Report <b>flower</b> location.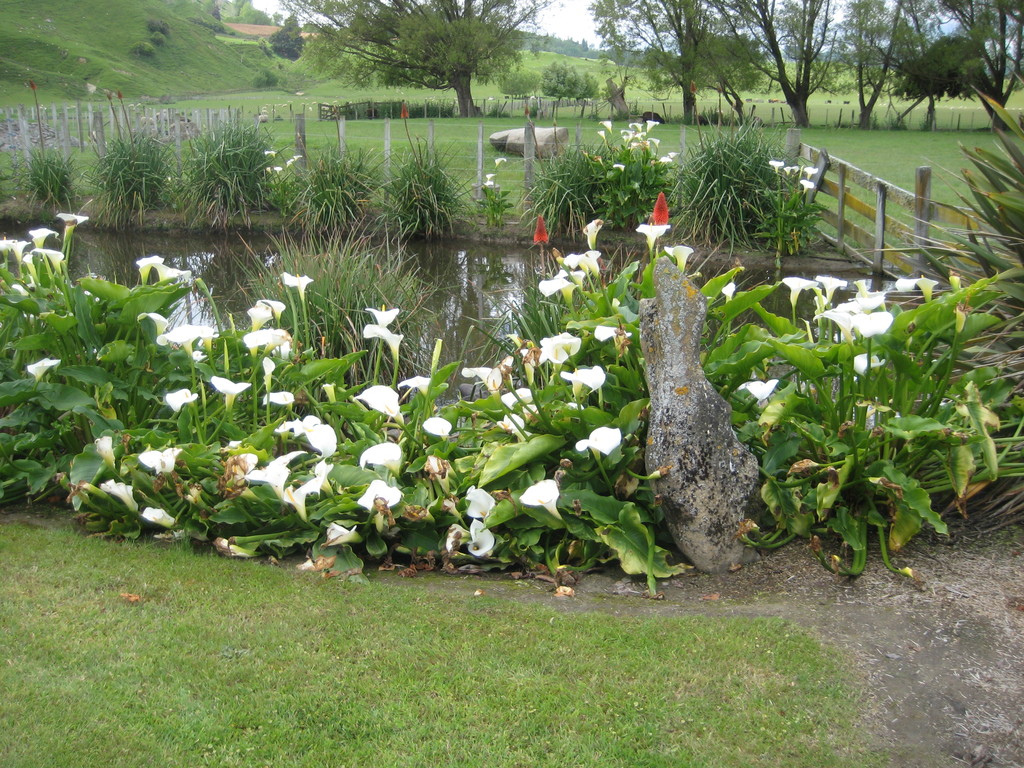
Report: <box>136,312,168,335</box>.
